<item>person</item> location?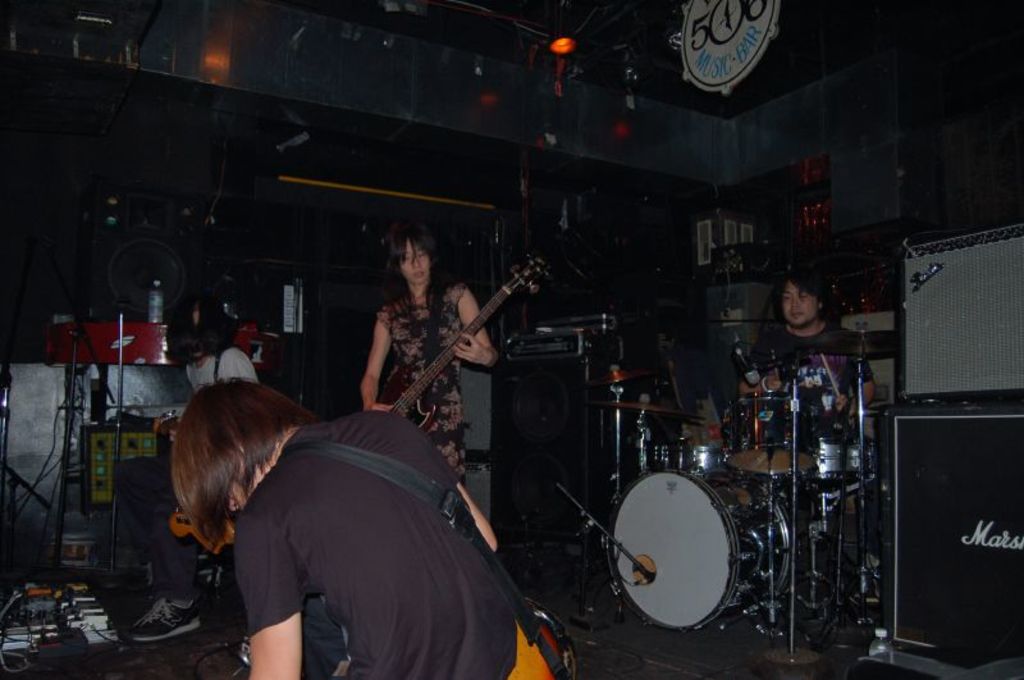
170 376 554 679
